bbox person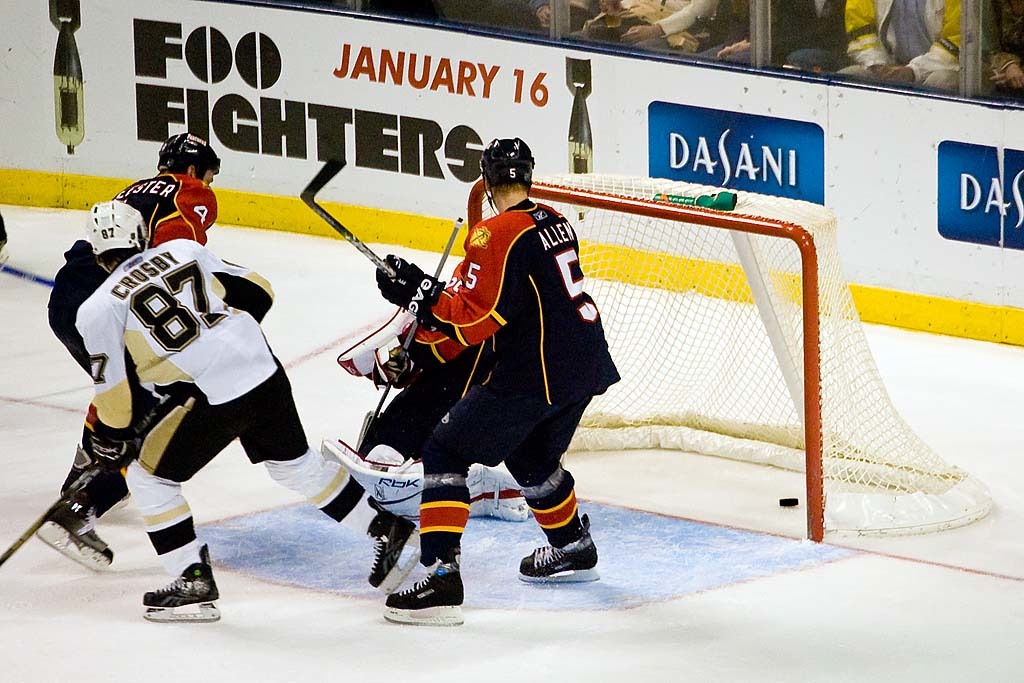
box(350, 135, 600, 613)
